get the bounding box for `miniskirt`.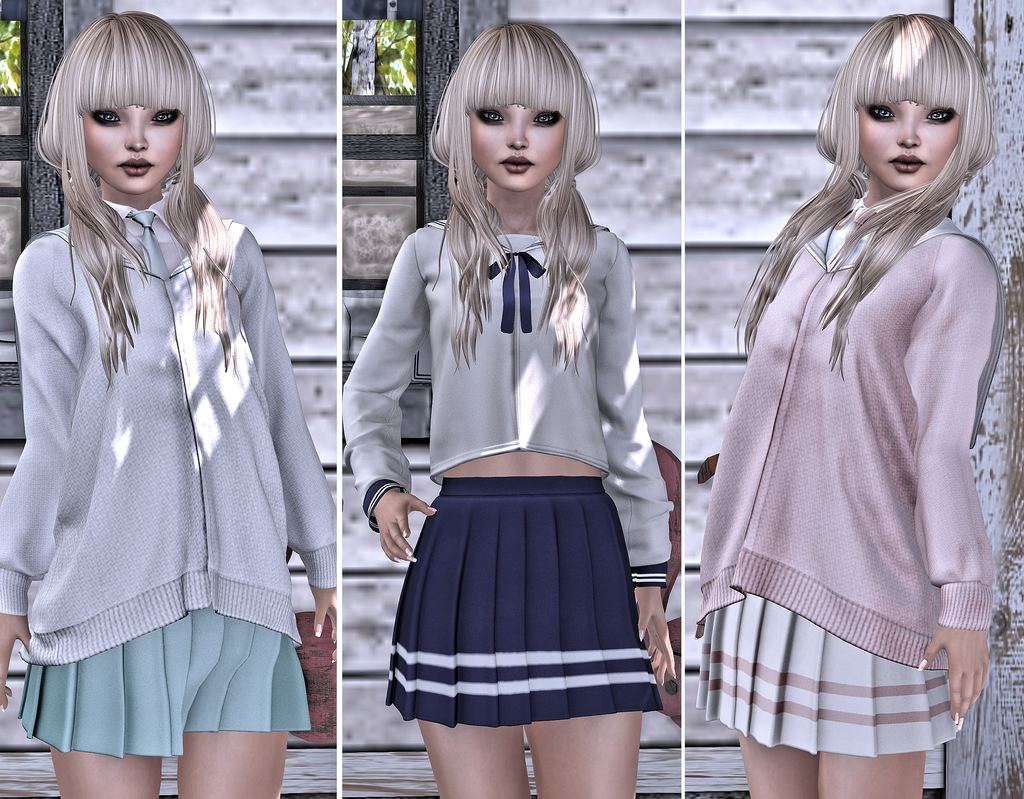
[left=386, top=476, right=660, bottom=725].
